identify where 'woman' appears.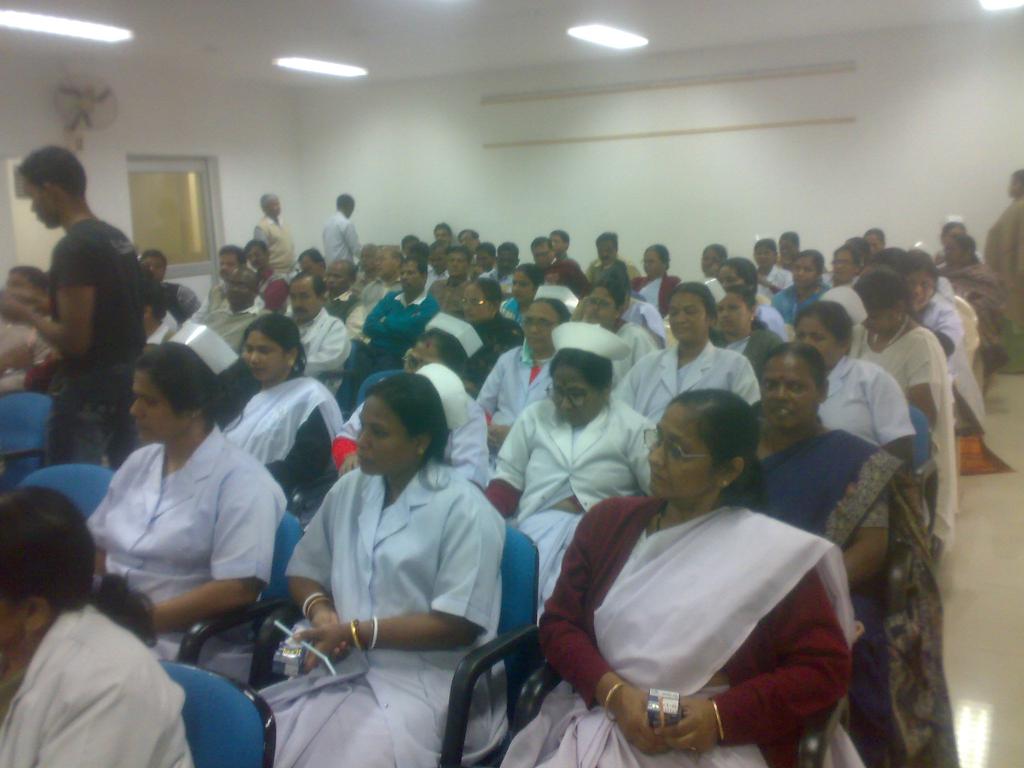
Appears at box=[0, 482, 191, 764].
